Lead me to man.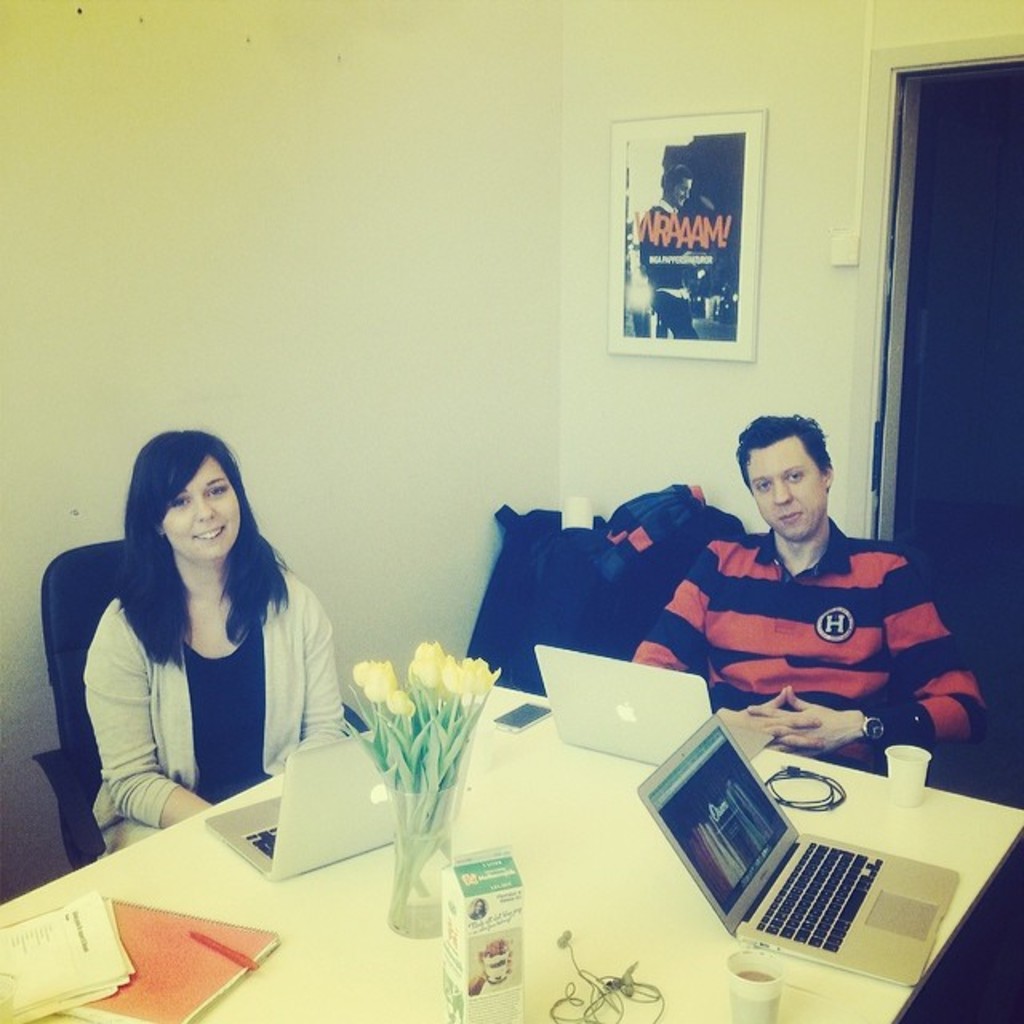
Lead to 630:155:706:339.
